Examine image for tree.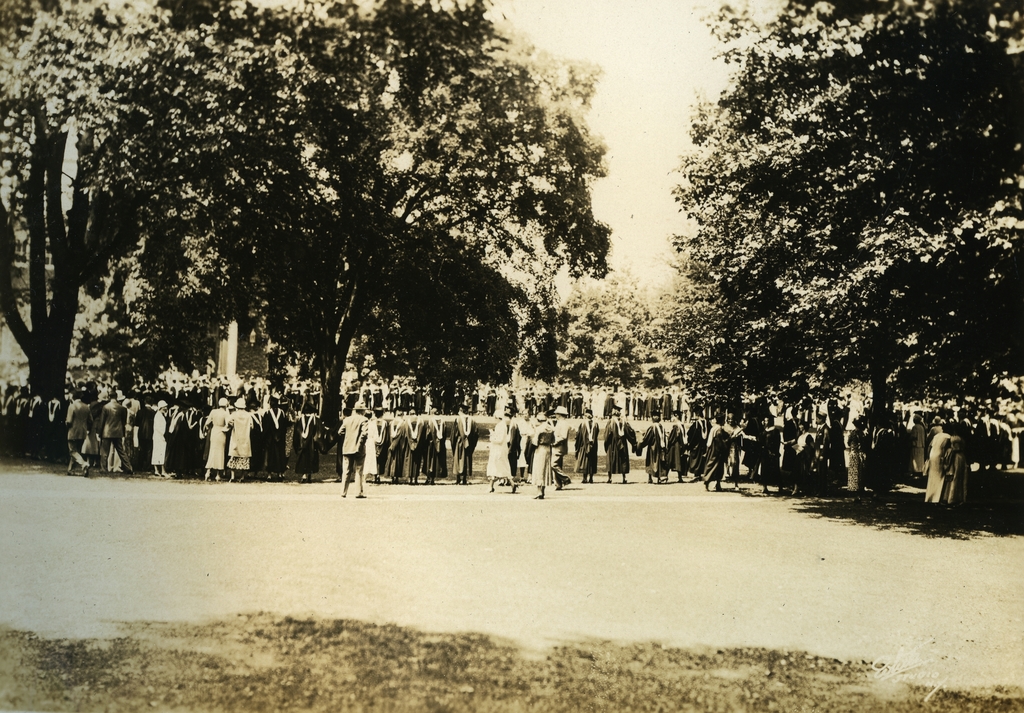
Examination result: locate(648, 6, 1003, 476).
